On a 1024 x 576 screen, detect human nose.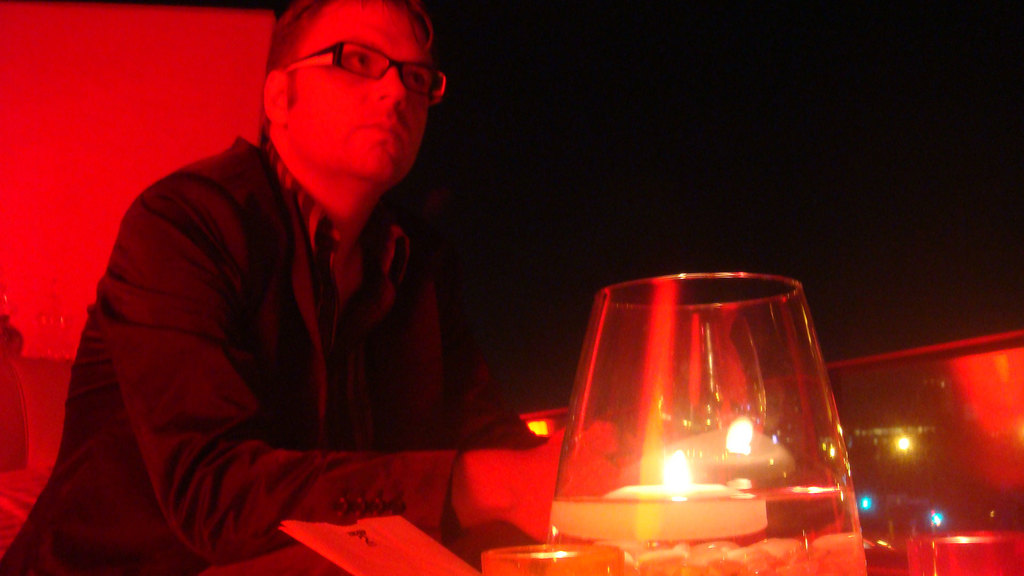
(left=375, top=65, right=405, bottom=111).
